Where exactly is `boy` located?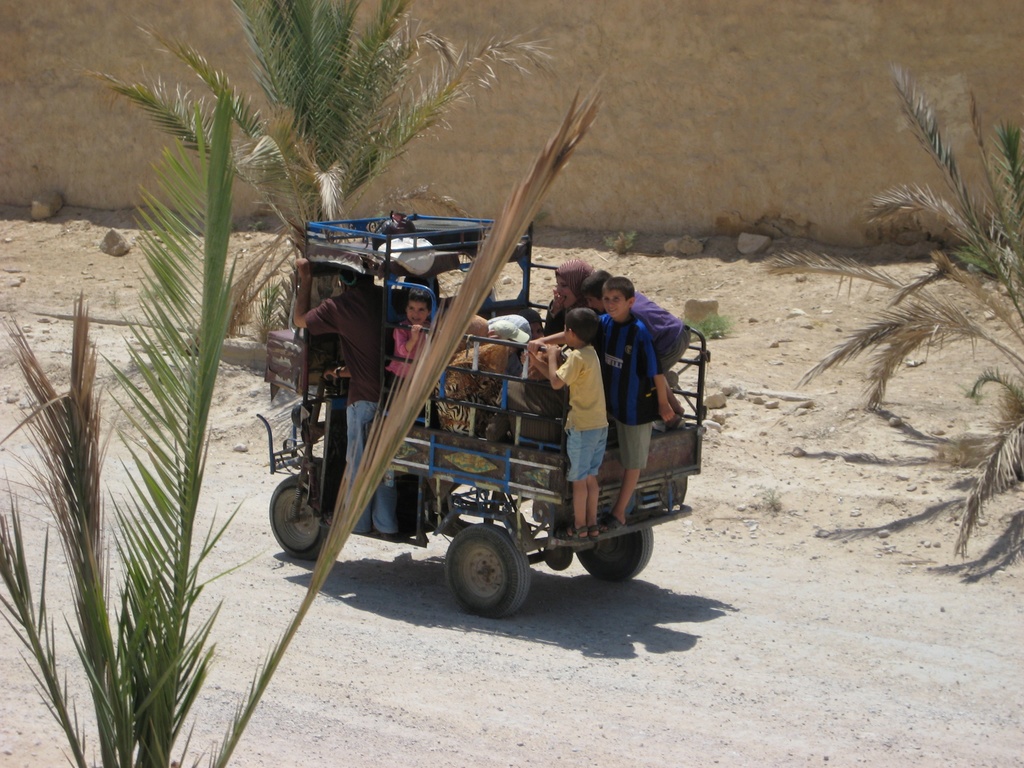
Its bounding box is detection(595, 281, 674, 519).
